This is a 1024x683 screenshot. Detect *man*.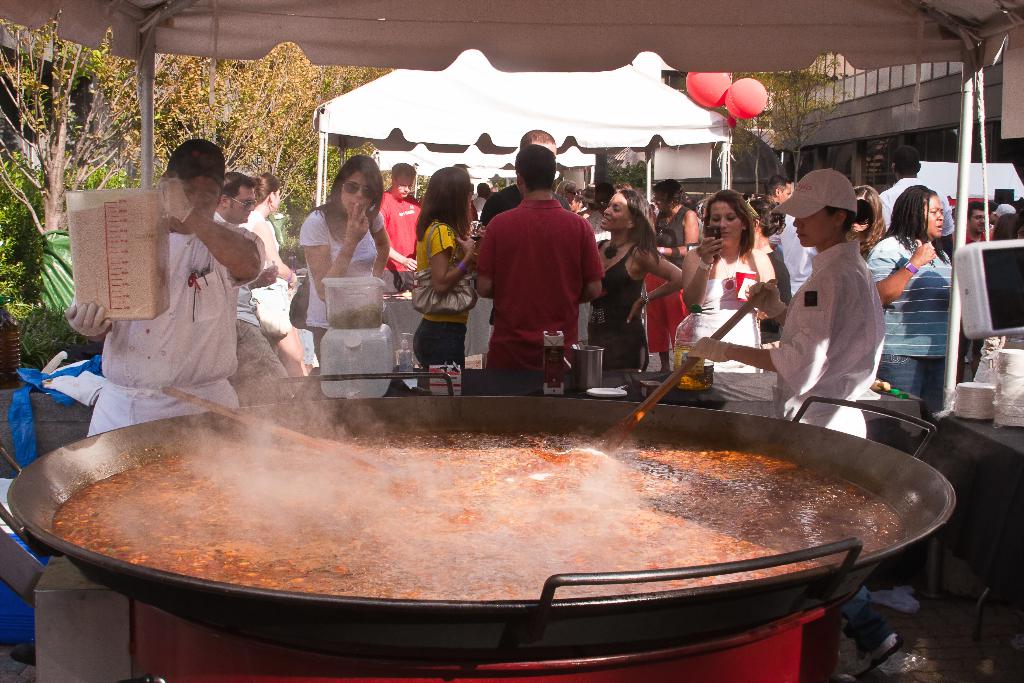
[left=484, top=126, right=575, bottom=233].
